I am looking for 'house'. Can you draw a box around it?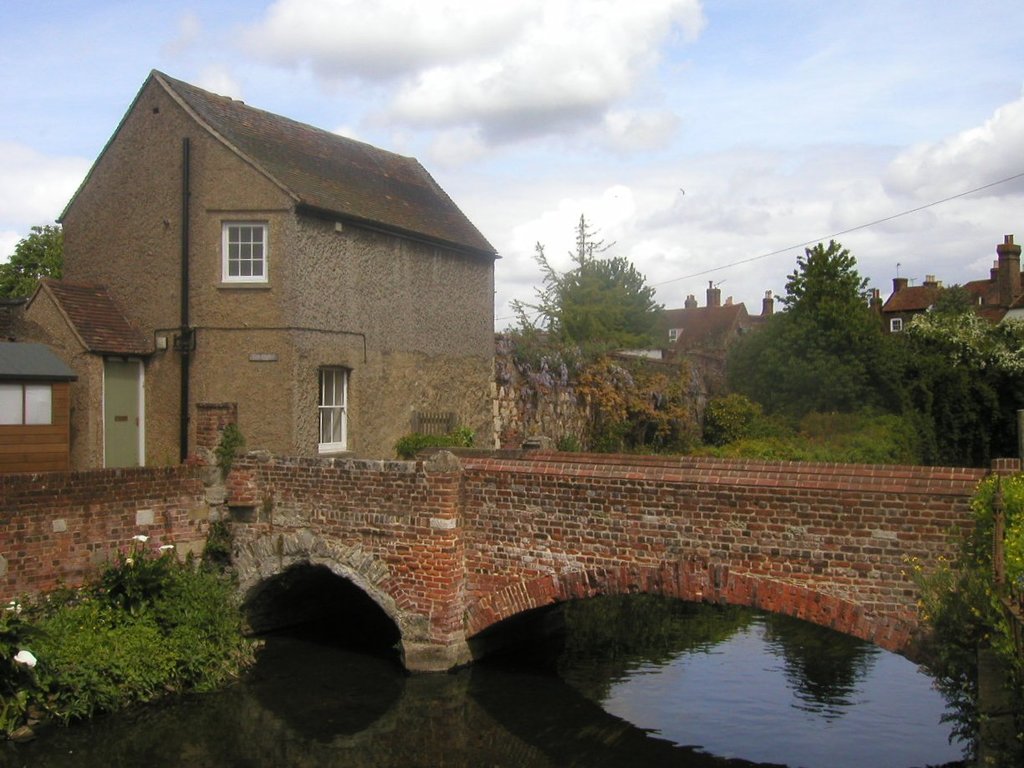
Sure, the bounding box is bbox=(868, 229, 1023, 336).
